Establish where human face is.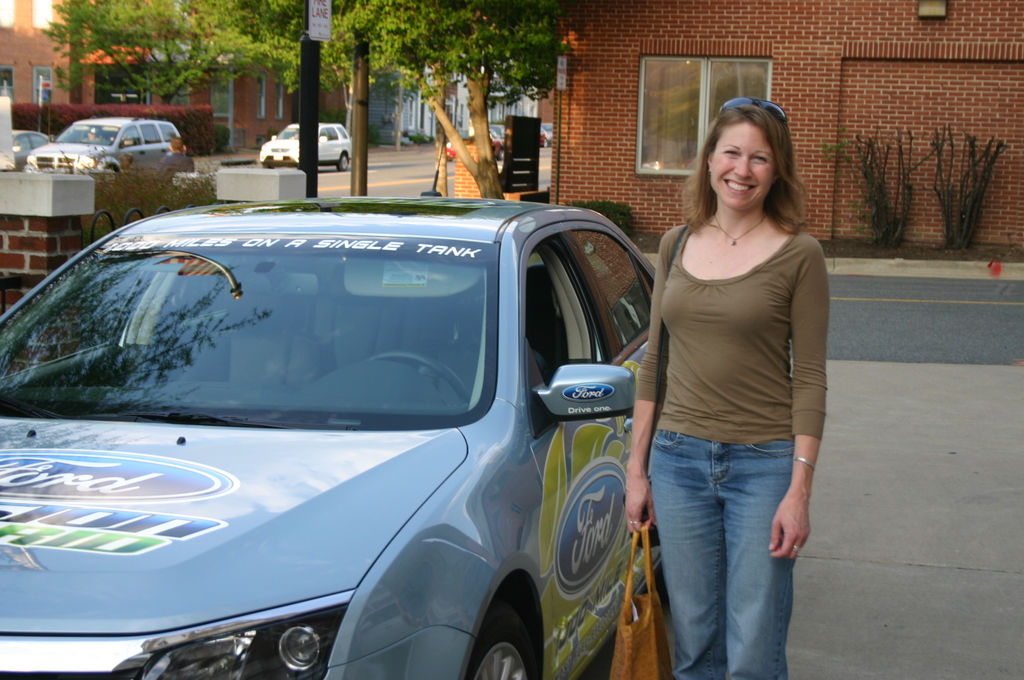
Established at bbox(705, 124, 779, 208).
